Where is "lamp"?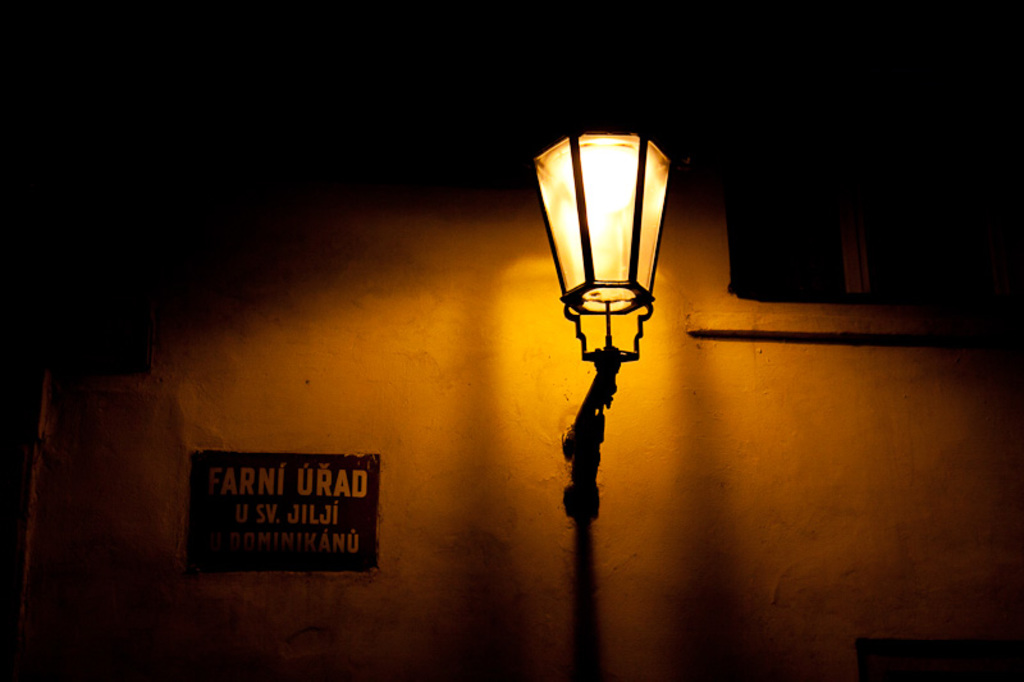
<region>535, 155, 698, 449</region>.
